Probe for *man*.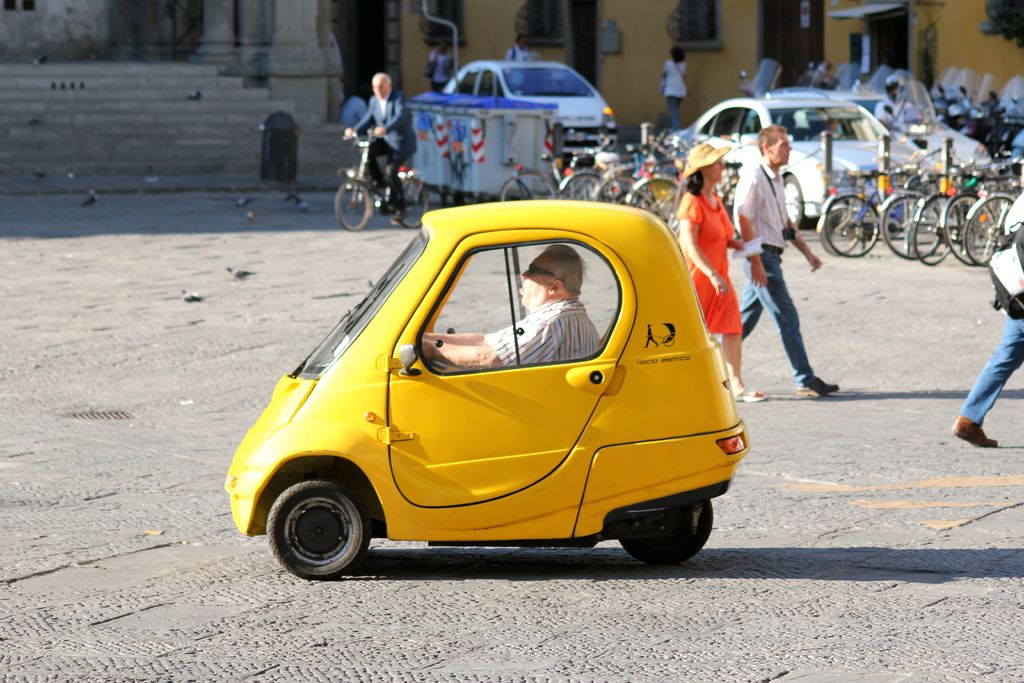
Probe result: (346, 69, 417, 211).
